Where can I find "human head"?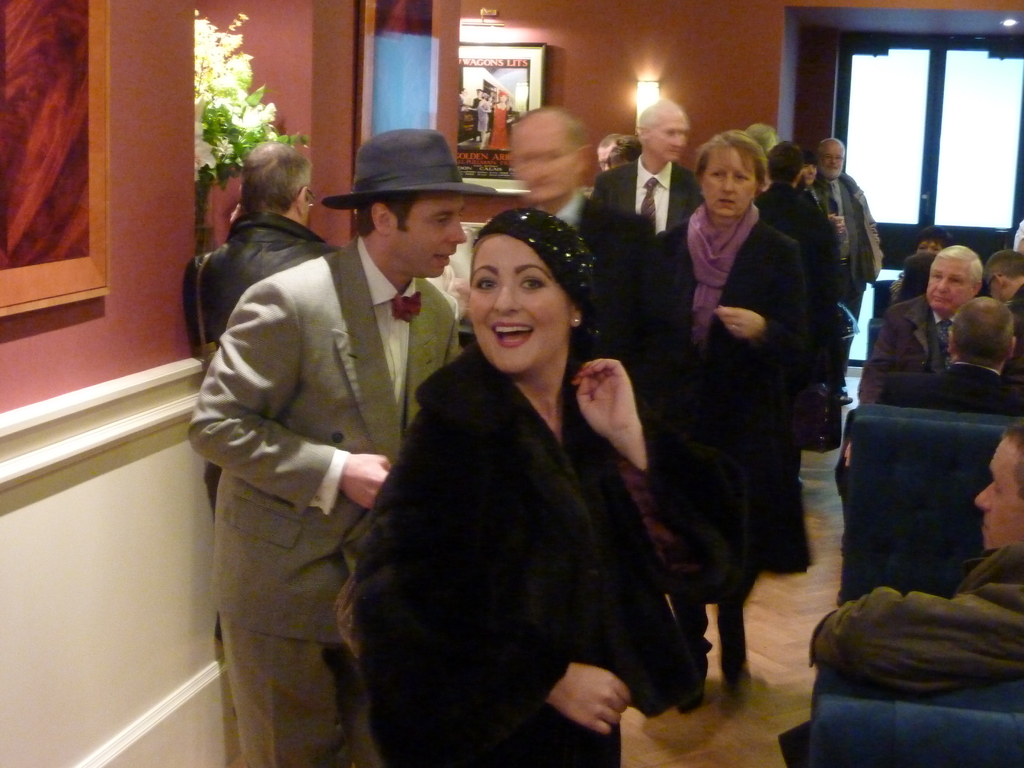
You can find it at [916, 225, 950, 254].
